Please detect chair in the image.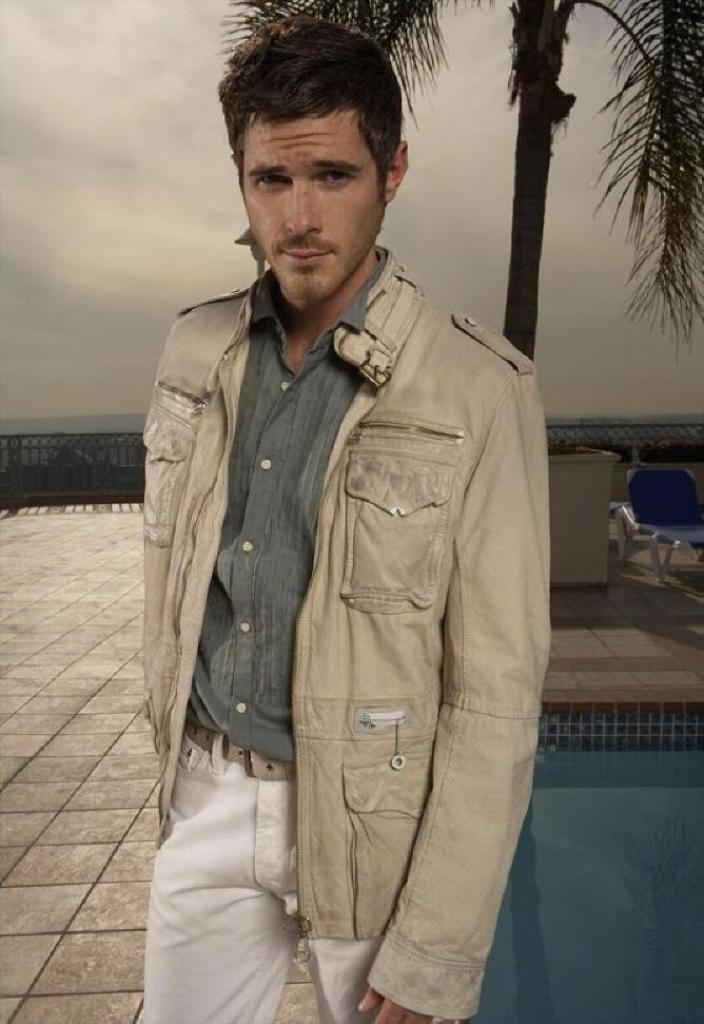
<box>608,466,703,586</box>.
